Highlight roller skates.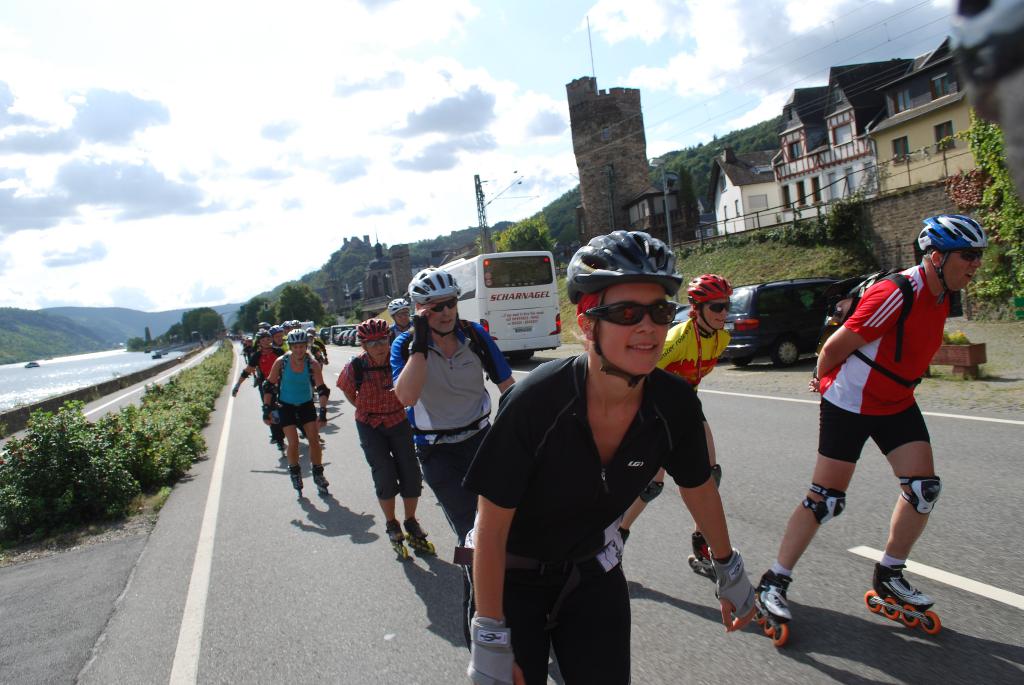
Highlighted region: box(296, 429, 307, 446).
